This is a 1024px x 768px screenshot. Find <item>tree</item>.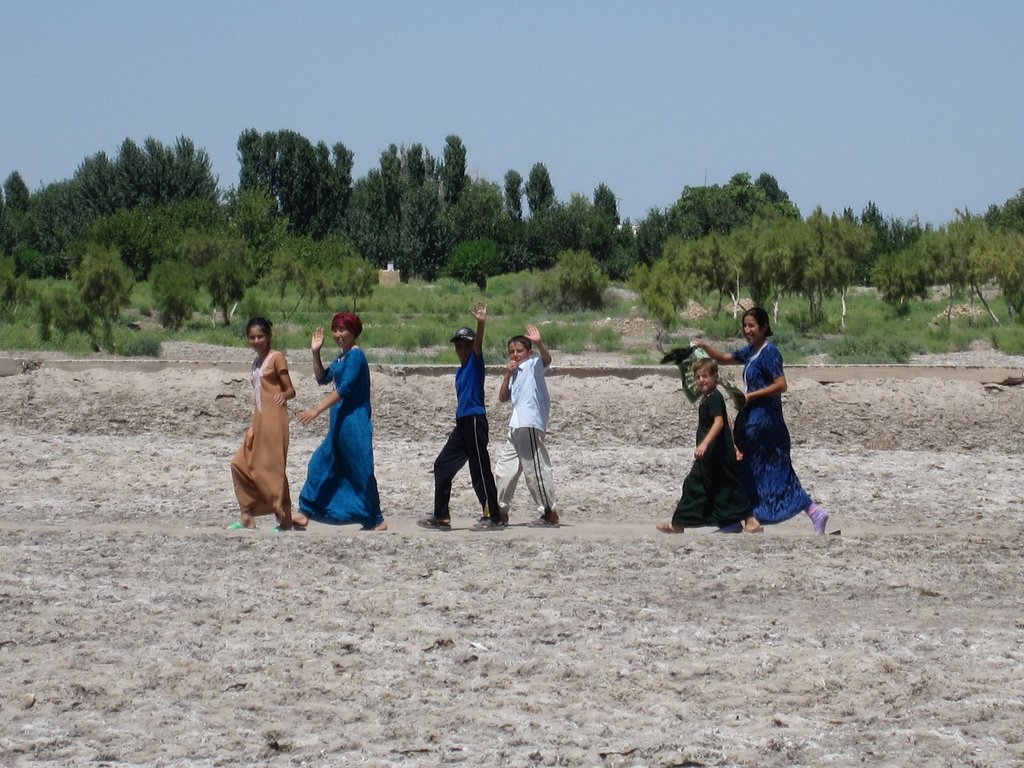
Bounding box: detection(5, 172, 28, 213).
